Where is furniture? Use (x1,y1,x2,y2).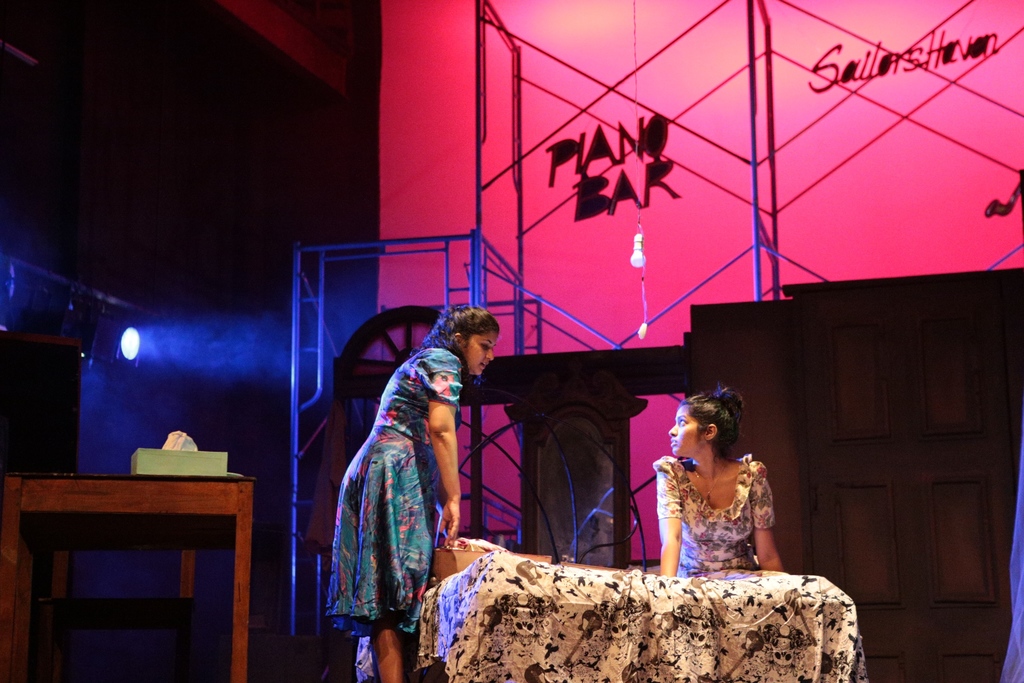
(0,469,255,682).
